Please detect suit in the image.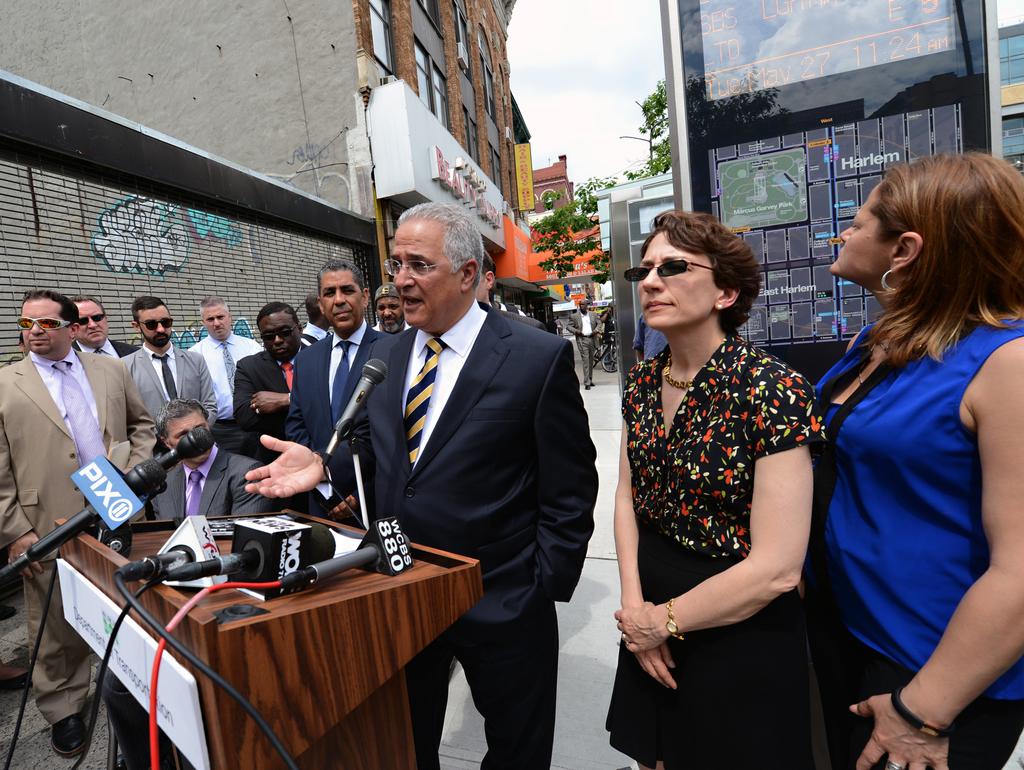
[left=342, top=211, right=583, bottom=736].
